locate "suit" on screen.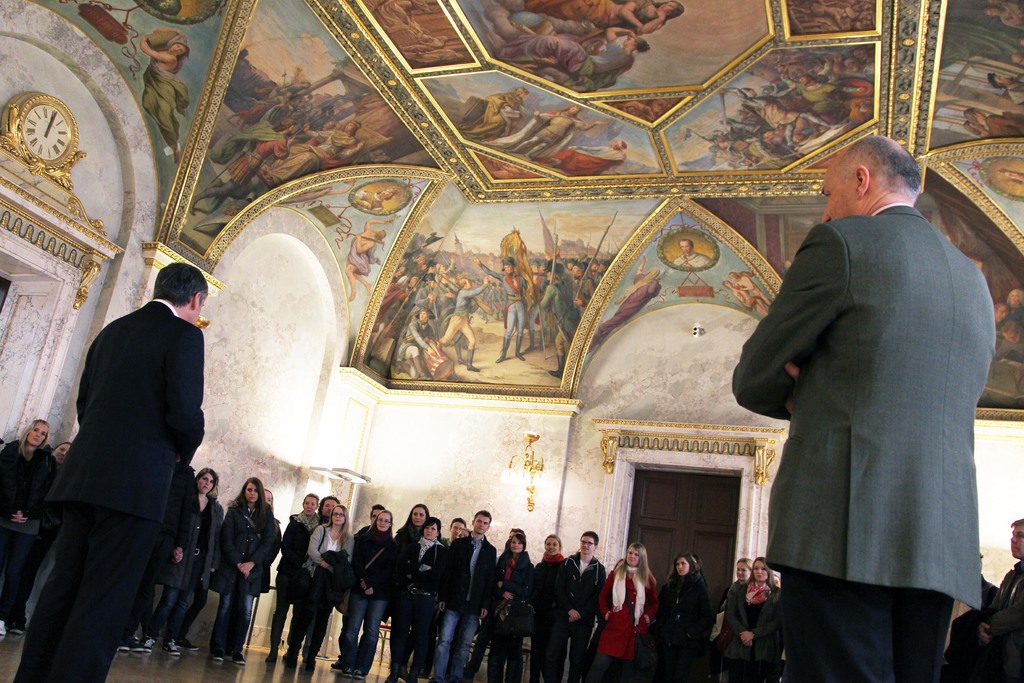
On screen at 986/562/1023/682.
